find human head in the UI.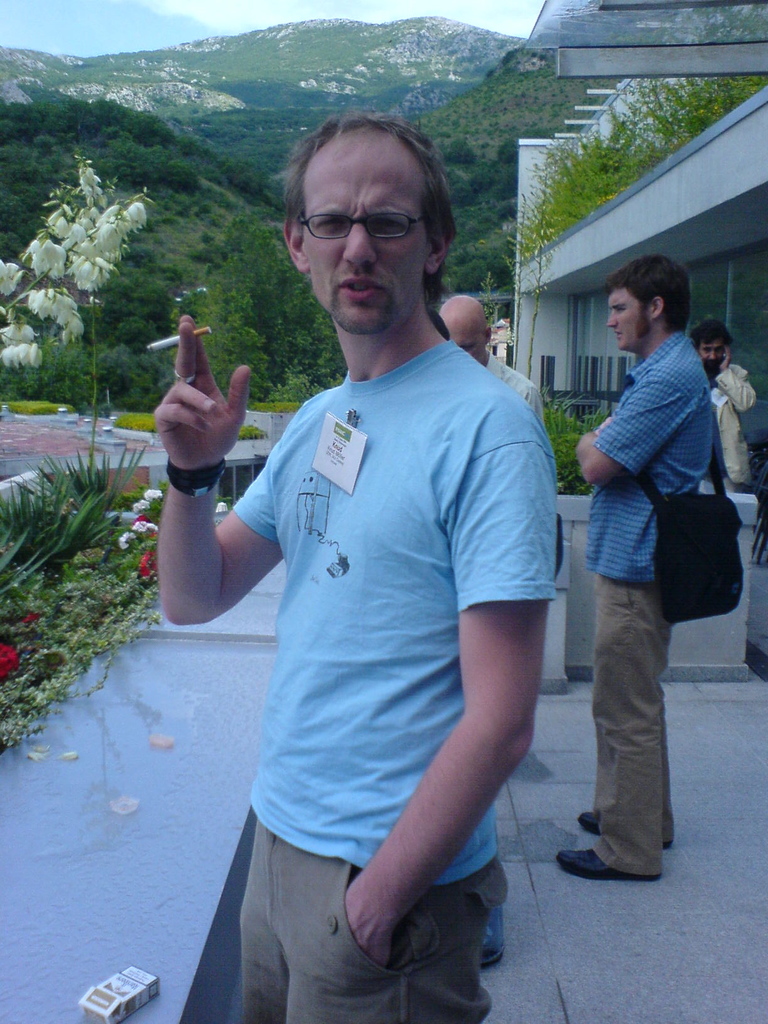
UI element at 694:319:740:372.
